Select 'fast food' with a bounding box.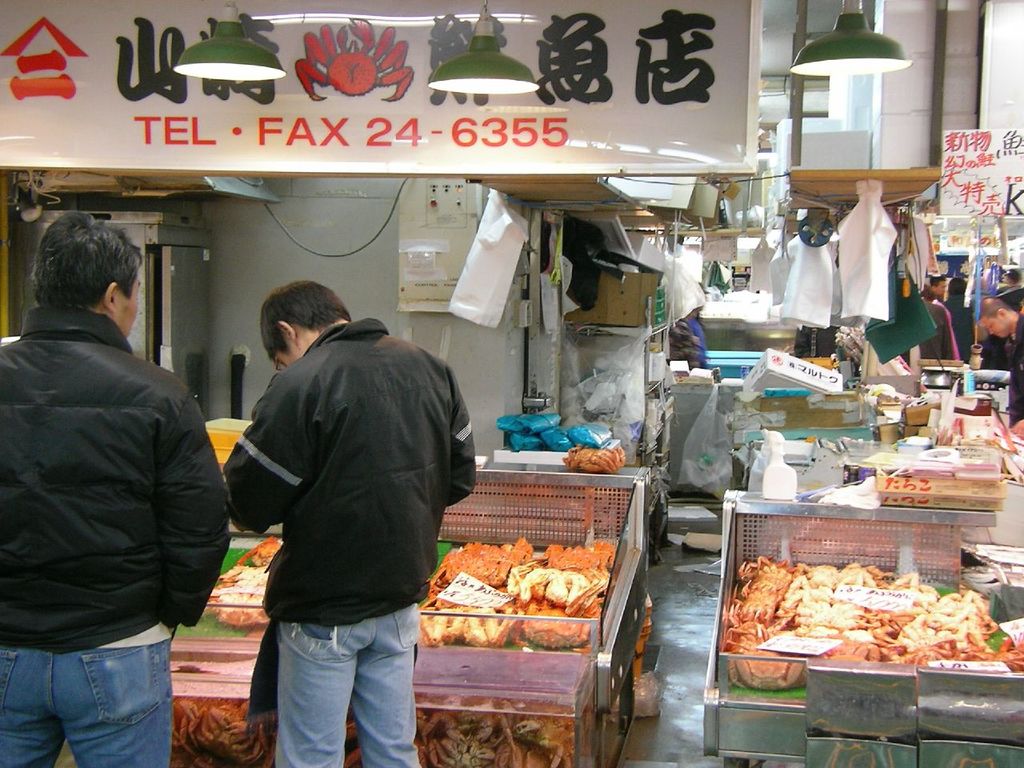
bbox=(562, 444, 625, 474).
